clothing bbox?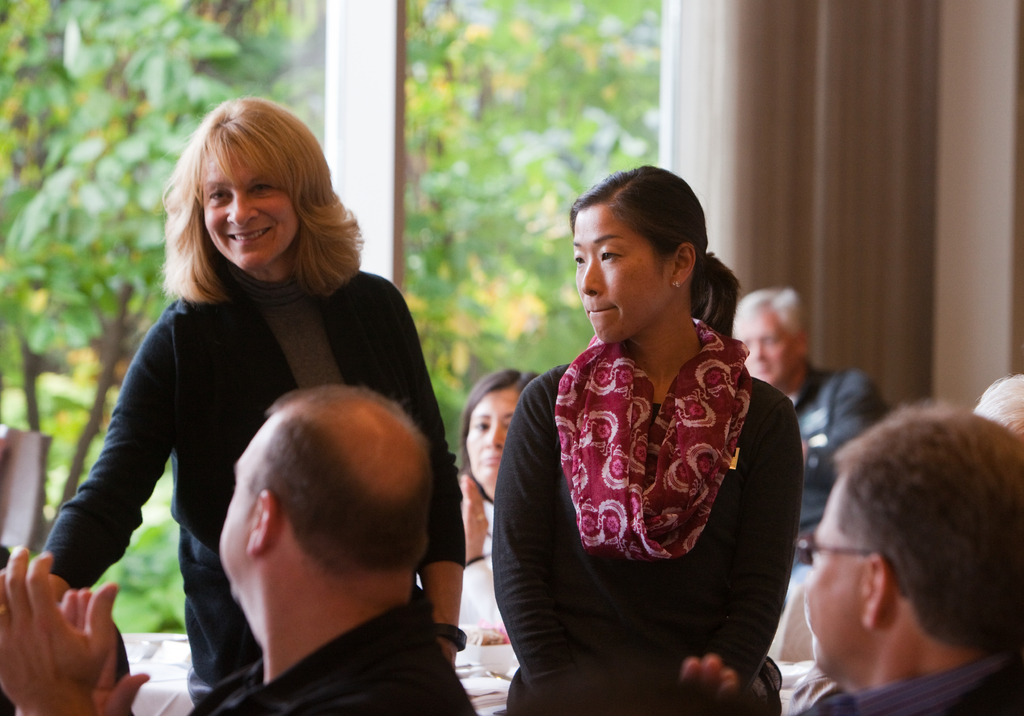
rect(489, 342, 787, 712)
